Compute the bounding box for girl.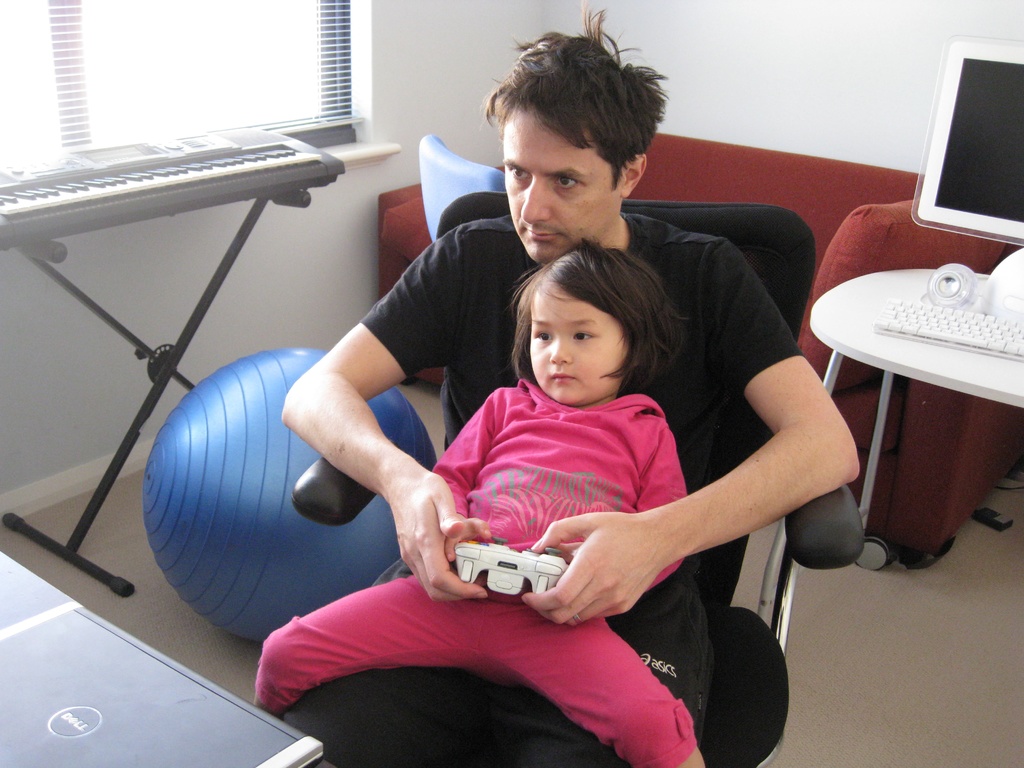
(left=259, top=234, right=704, bottom=767).
